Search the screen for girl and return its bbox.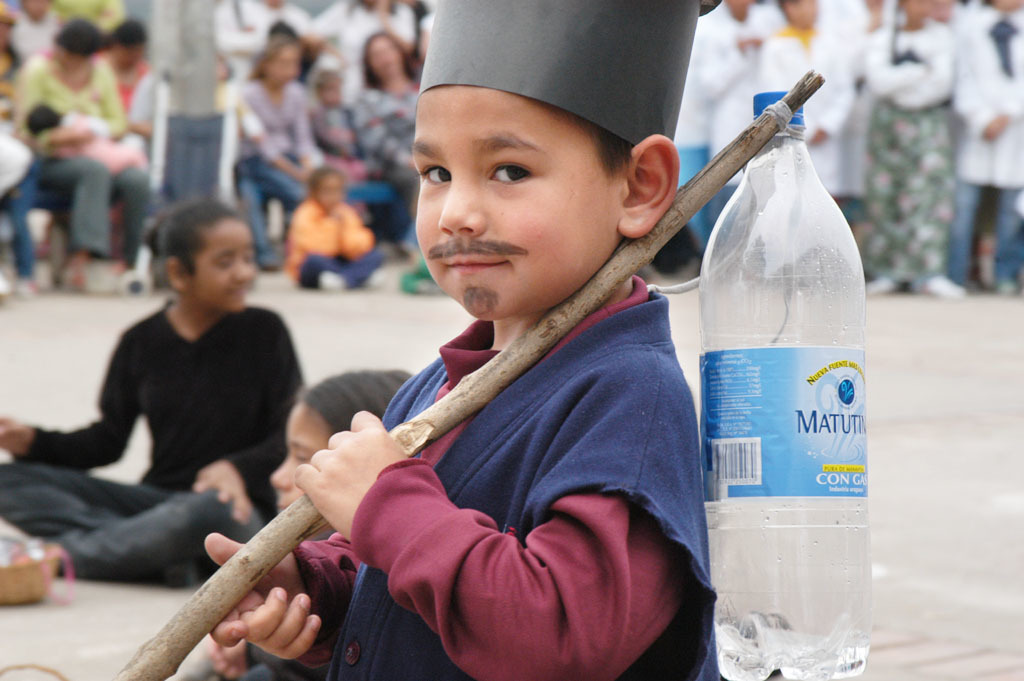
Found: Rect(0, 206, 292, 576).
